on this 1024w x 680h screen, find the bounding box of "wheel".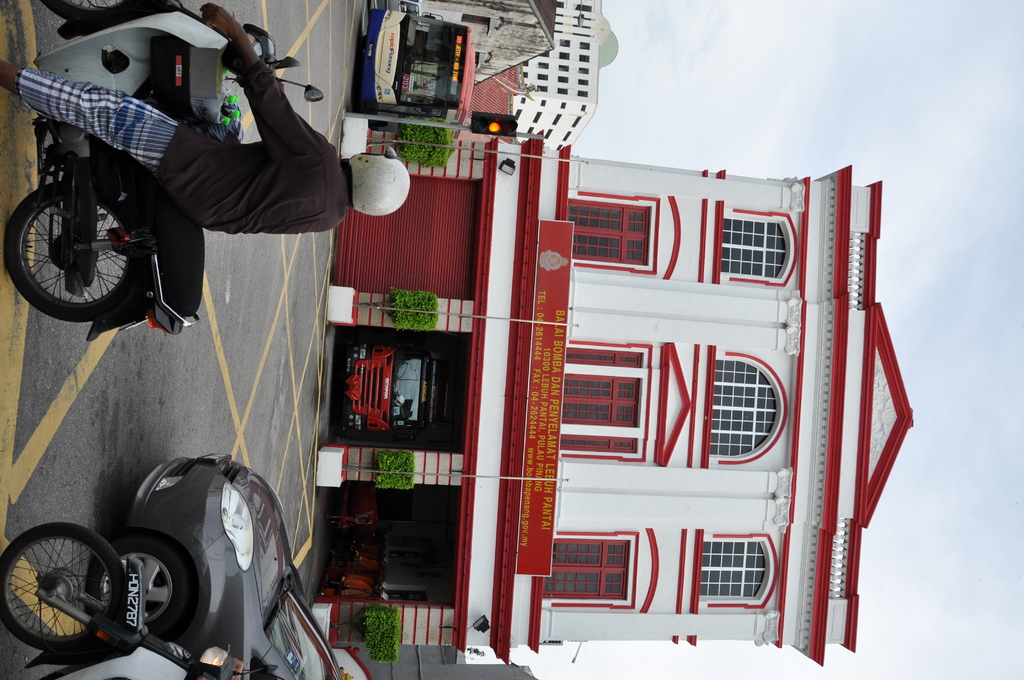
Bounding box: locate(5, 533, 131, 670).
